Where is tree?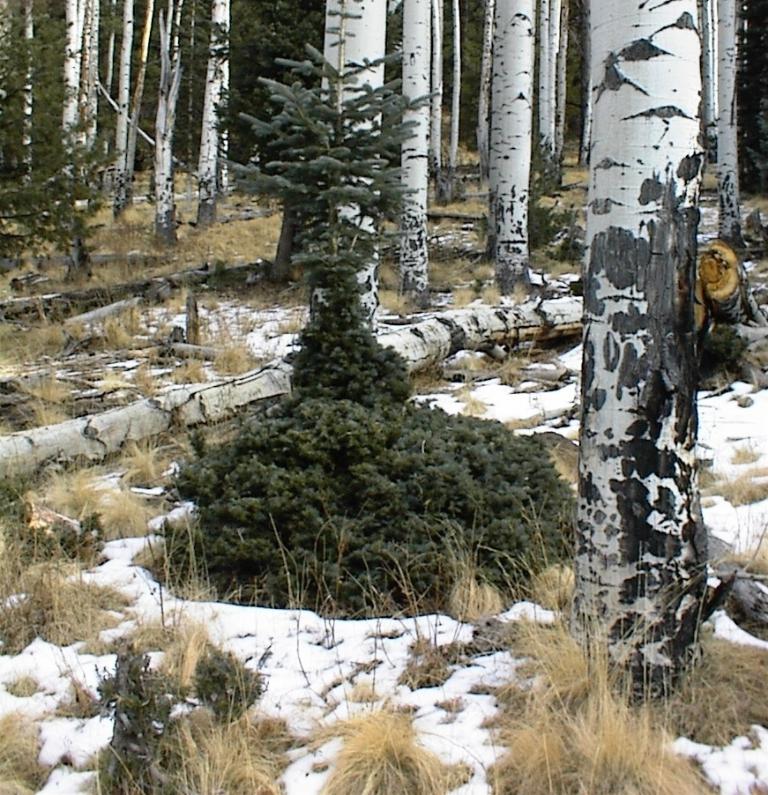
box=[550, 0, 553, 147].
